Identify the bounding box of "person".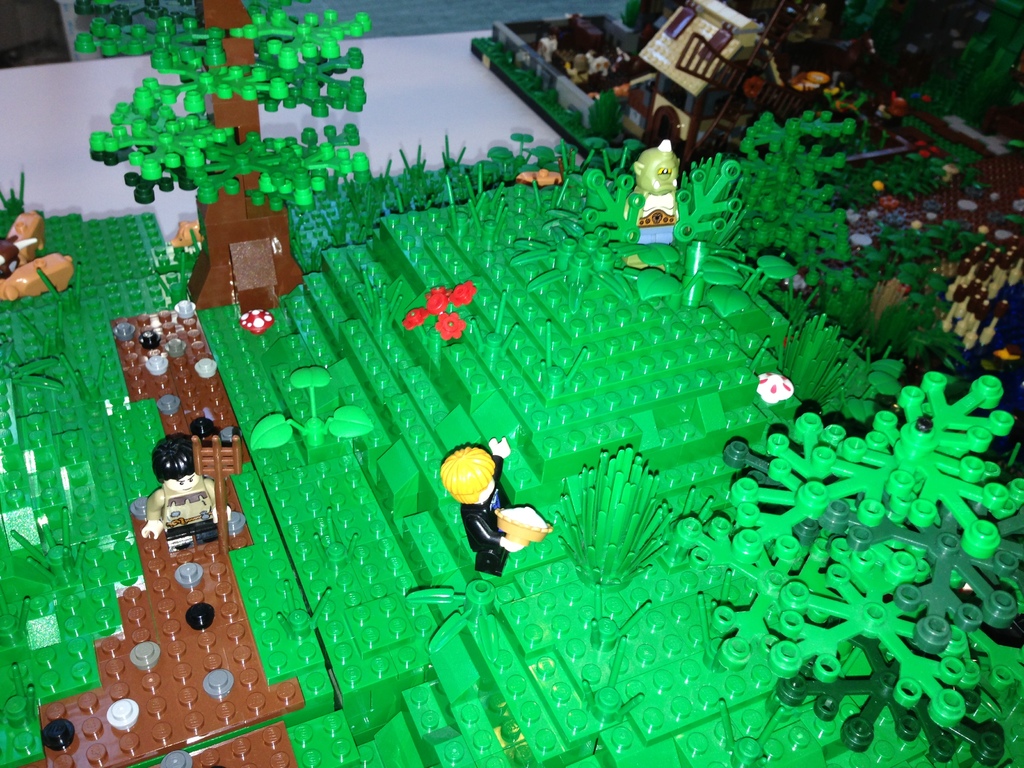
detection(136, 428, 230, 543).
